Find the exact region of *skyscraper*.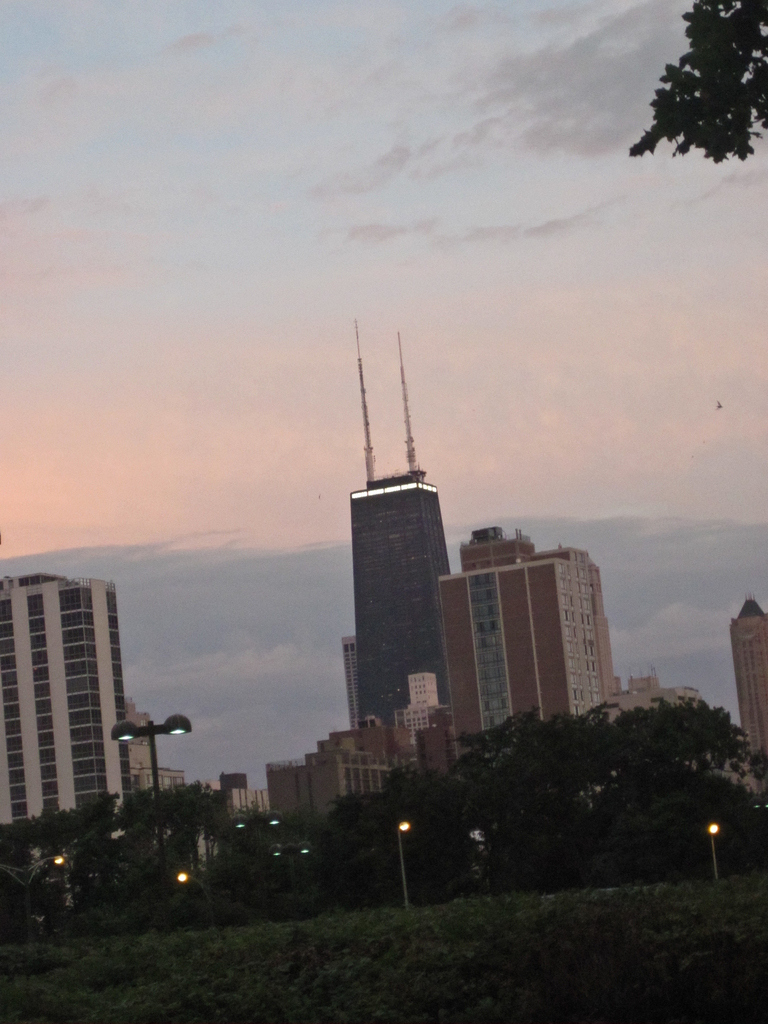
Exact region: l=0, t=566, r=147, b=859.
